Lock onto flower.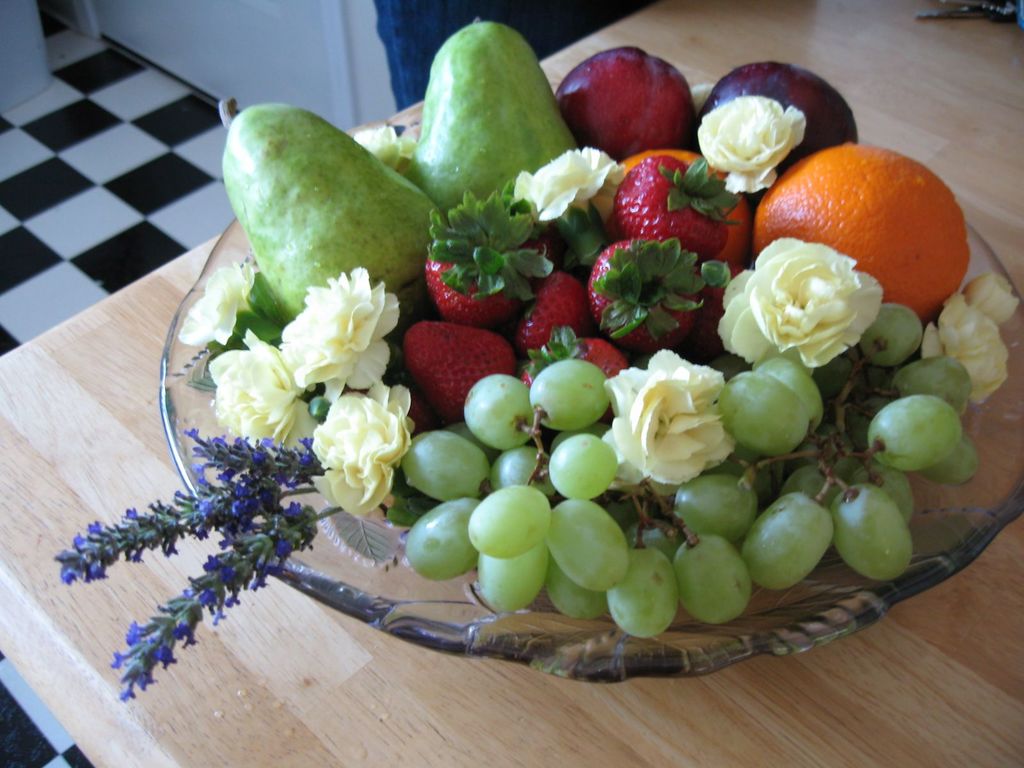
Locked: region(209, 328, 316, 454).
